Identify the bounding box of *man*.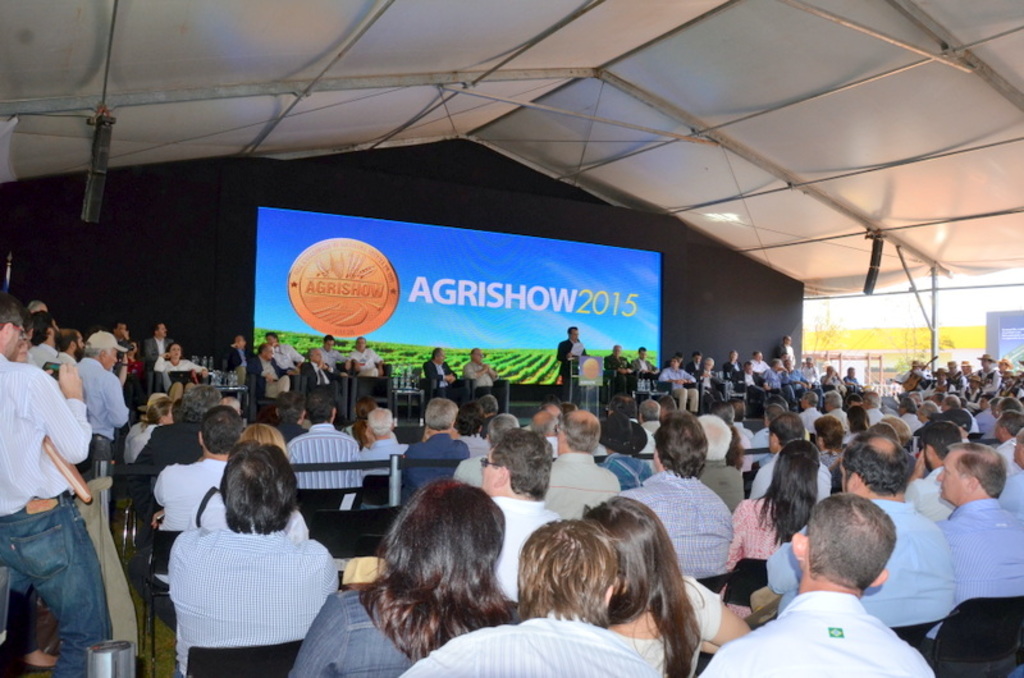
[684,349,704,375].
